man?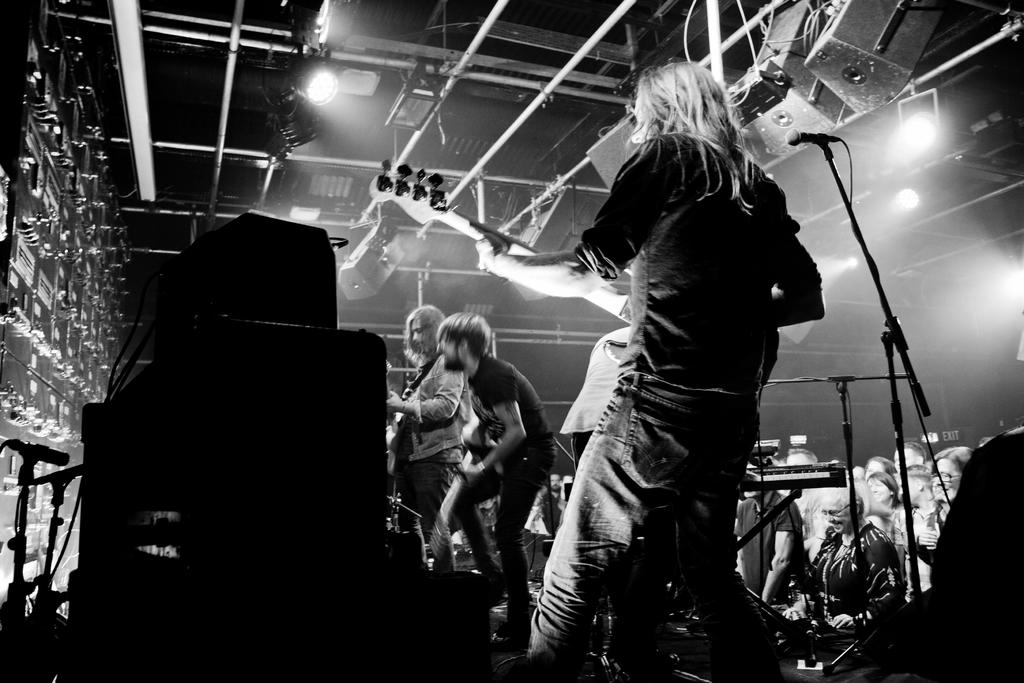
892/440/922/469
